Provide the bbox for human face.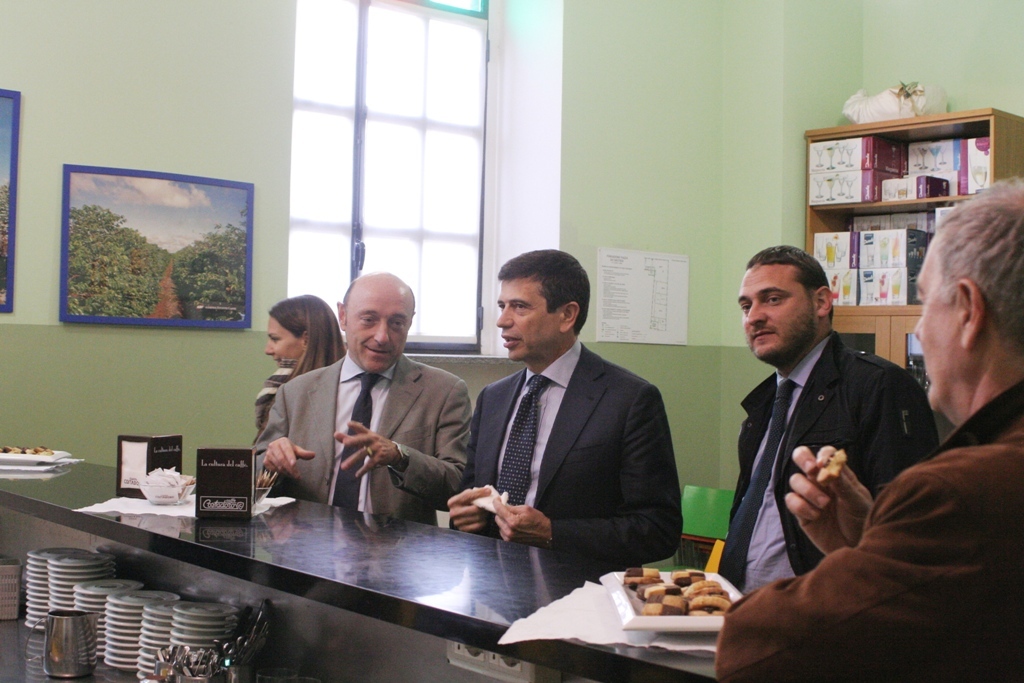
x1=914 y1=239 x2=962 y2=409.
